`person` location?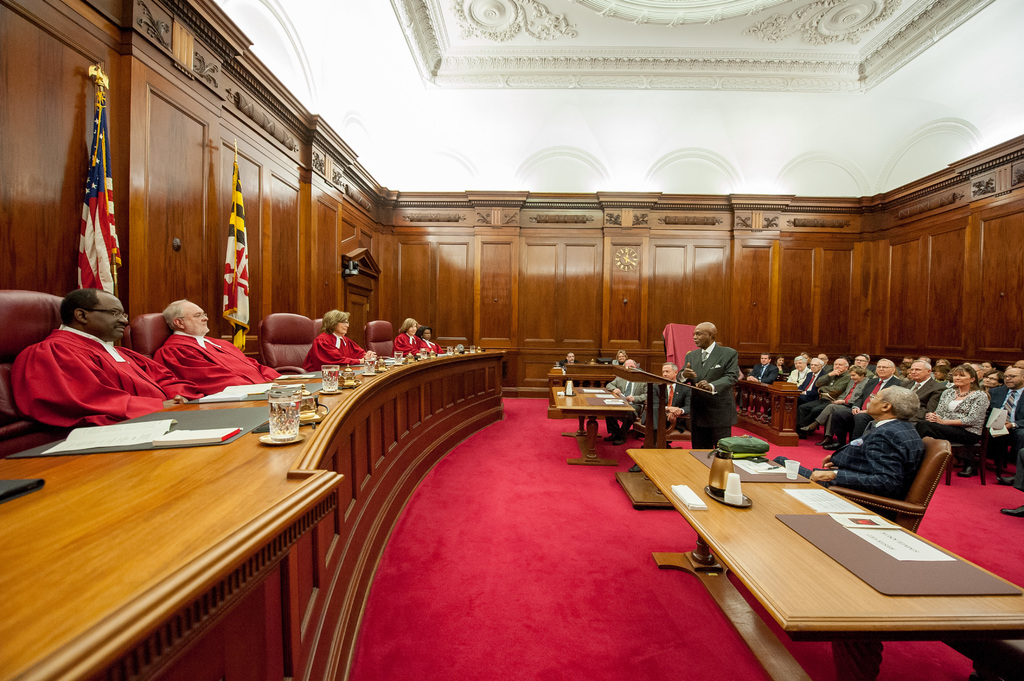
(4,287,204,432)
